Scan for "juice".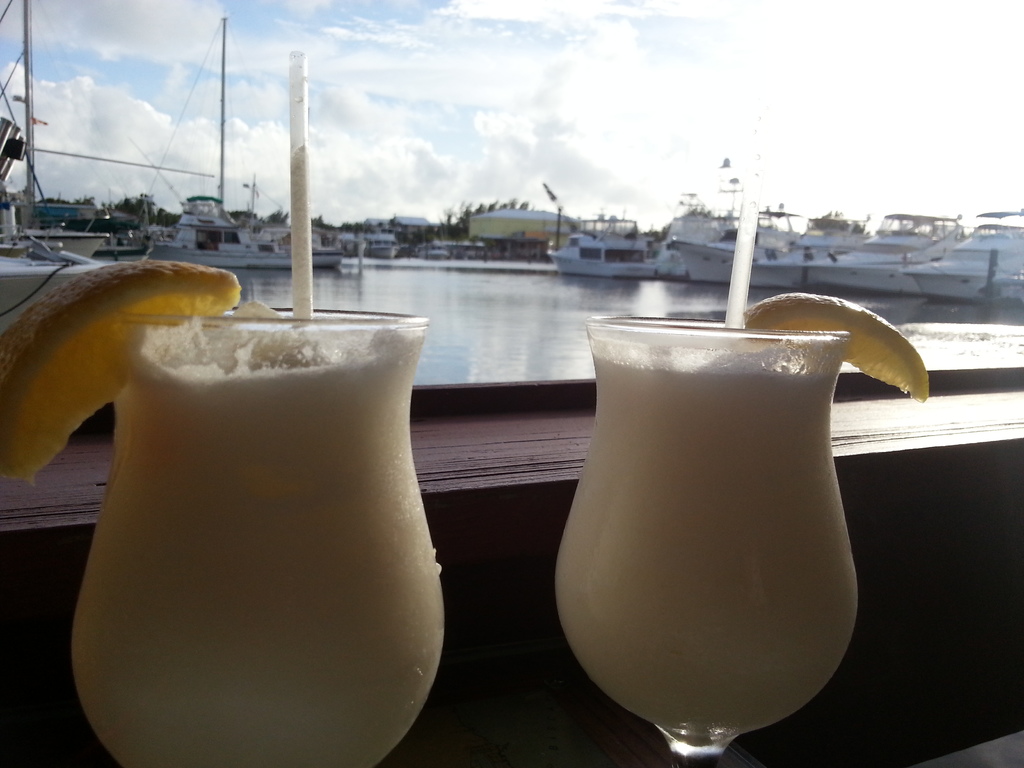
Scan result: select_region(115, 315, 435, 767).
